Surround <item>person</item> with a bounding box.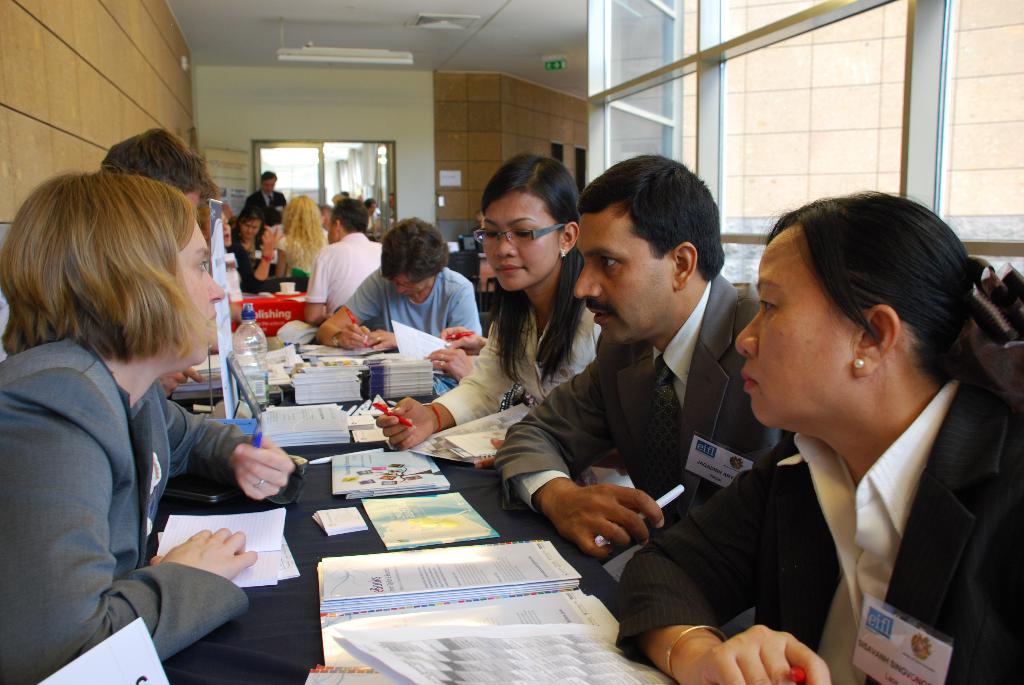
crop(612, 187, 1023, 684).
